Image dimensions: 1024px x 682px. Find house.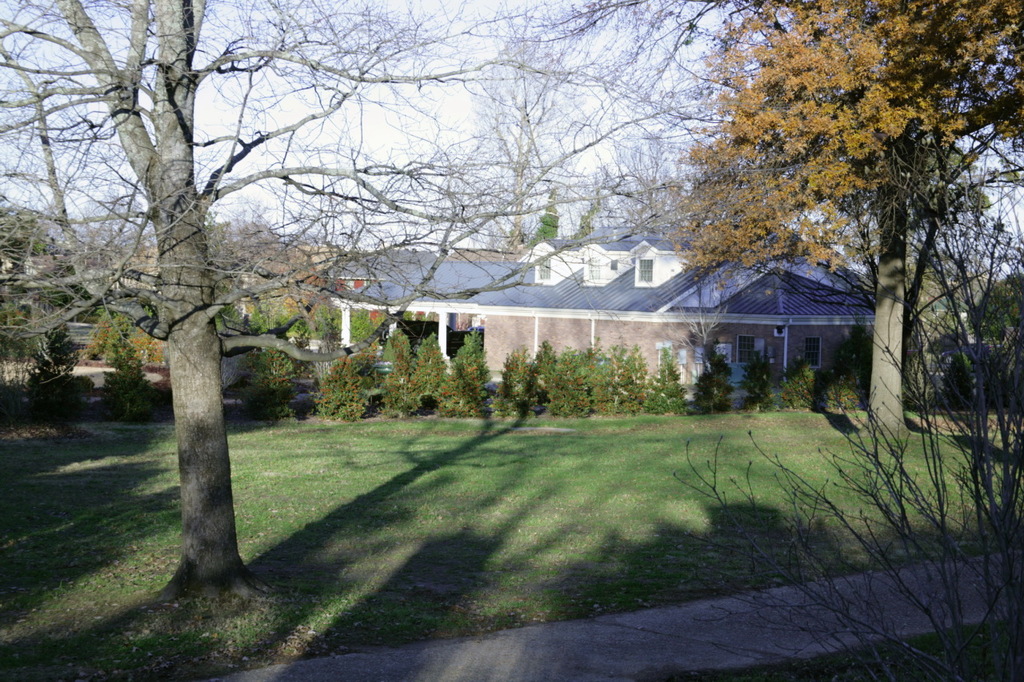
{"left": 362, "top": 231, "right": 888, "bottom": 406}.
